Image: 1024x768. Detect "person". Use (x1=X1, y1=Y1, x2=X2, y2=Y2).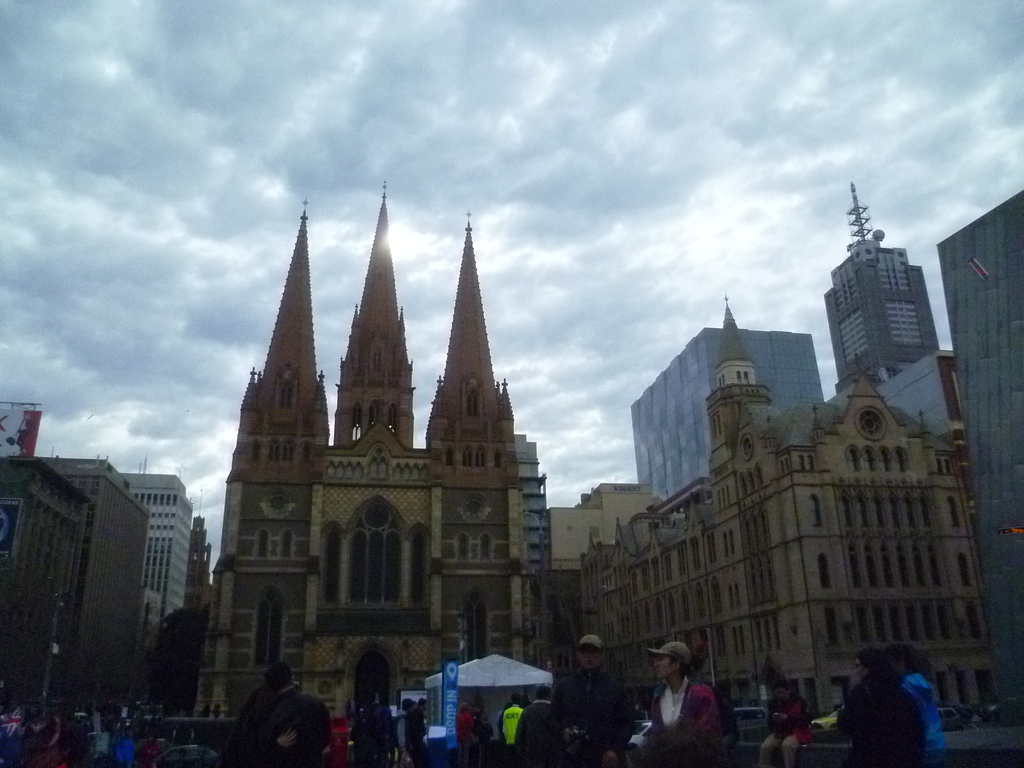
(x1=842, y1=648, x2=922, y2=764).
